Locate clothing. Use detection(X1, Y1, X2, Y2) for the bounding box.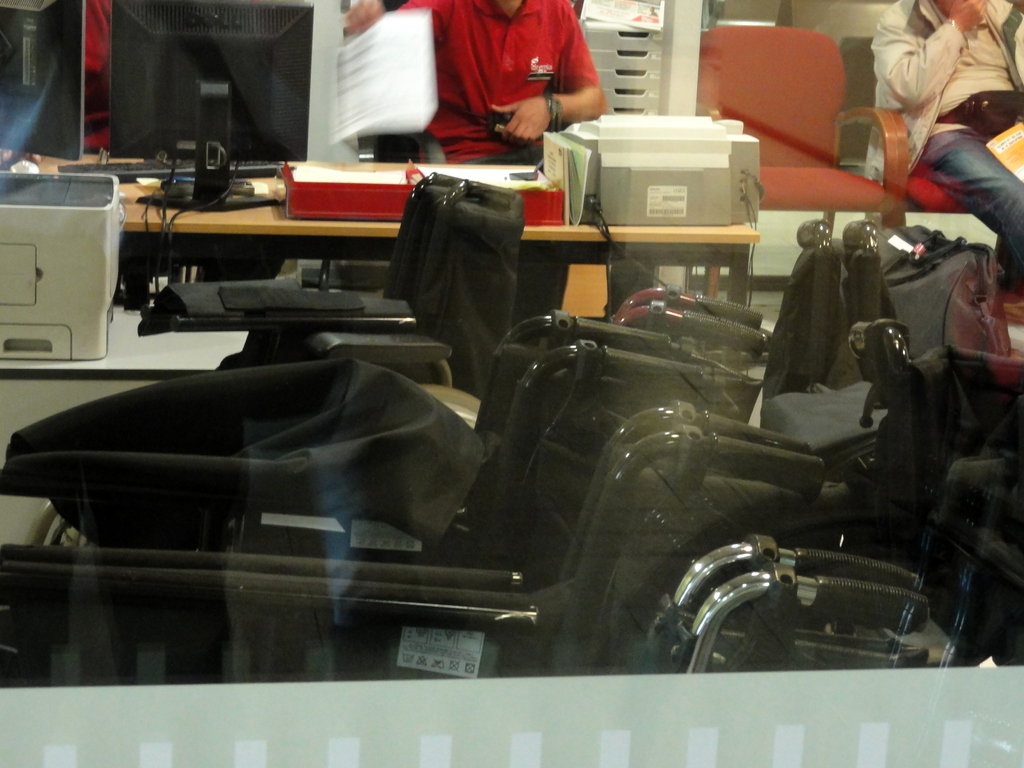
detection(422, 8, 614, 140).
